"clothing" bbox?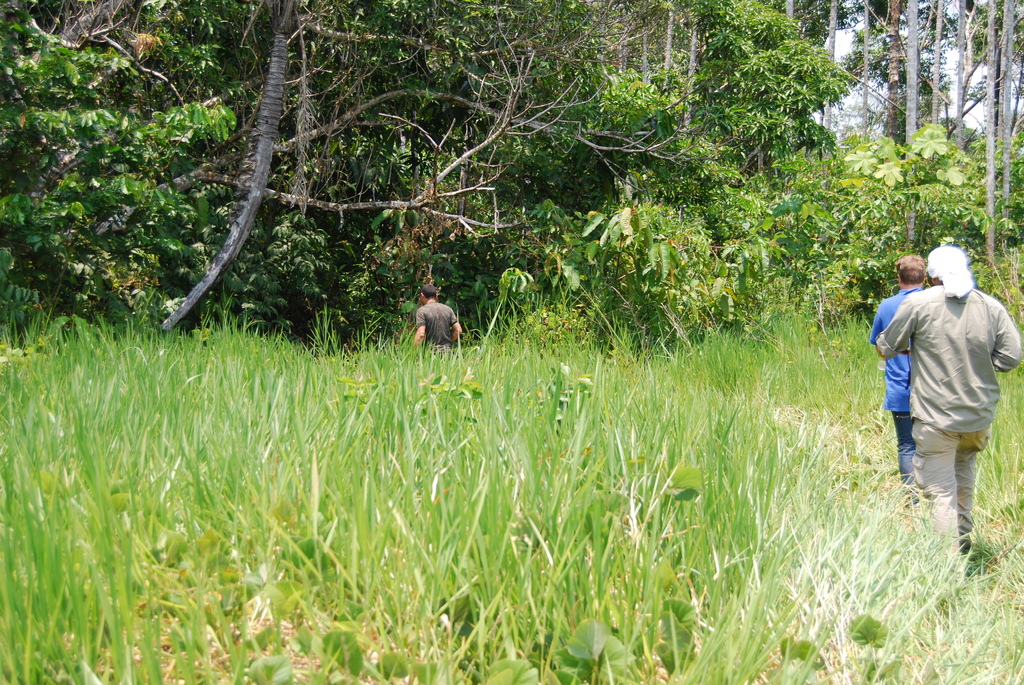
BBox(884, 231, 1015, 531)
